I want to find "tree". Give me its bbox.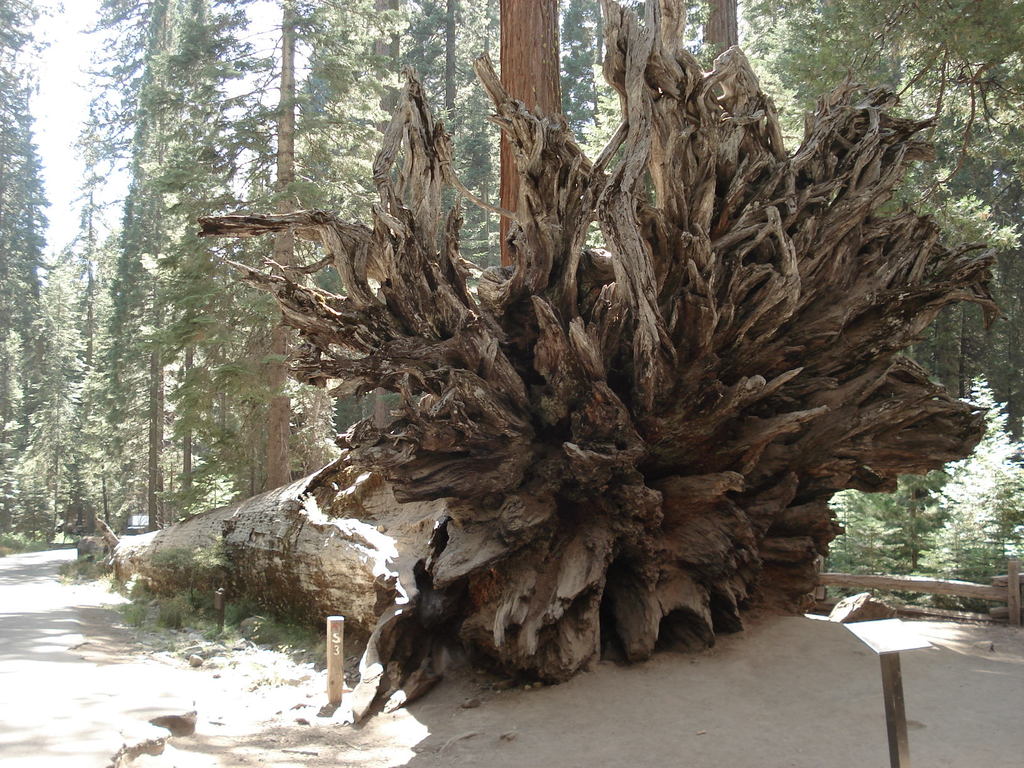
rect(349, 0, 416, 241).
